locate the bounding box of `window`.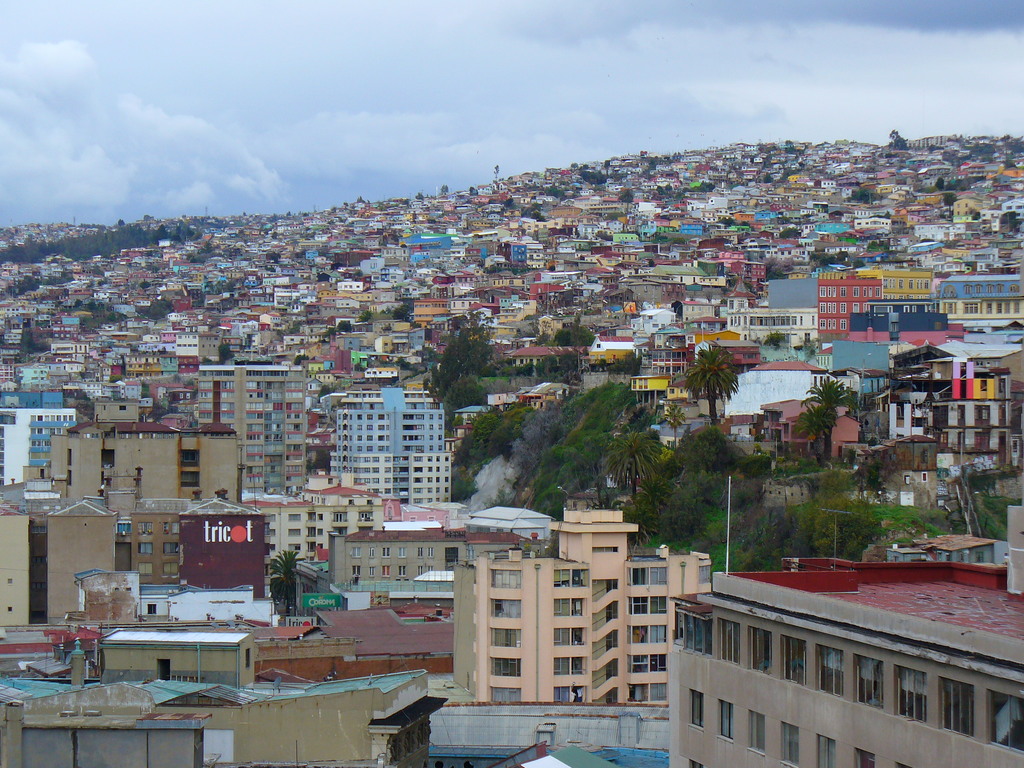
Bounding box: left=628, top=595, right=669, bottom=619.
